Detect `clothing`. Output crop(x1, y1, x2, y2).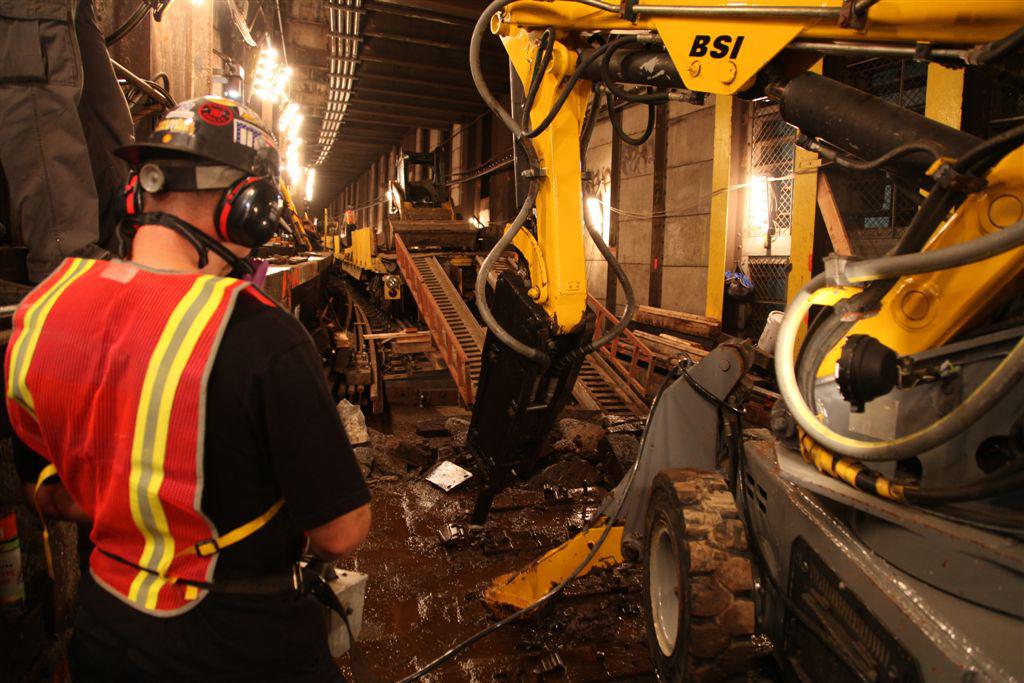
crop(0, 256, 369, 682).
